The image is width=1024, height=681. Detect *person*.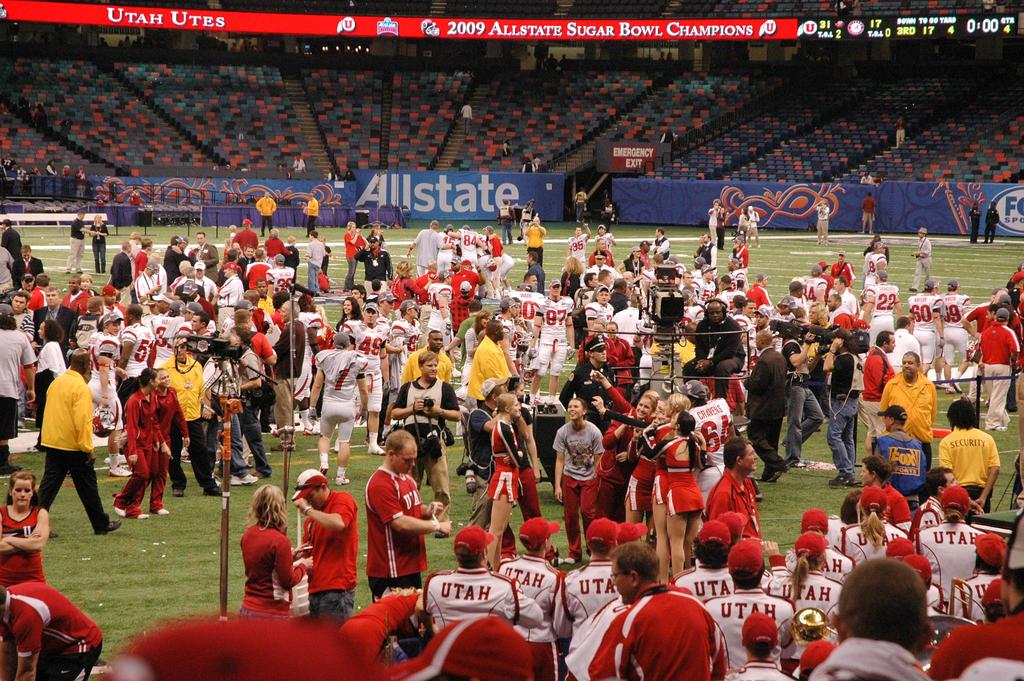
Detection: [273, 297, 305, 449].
